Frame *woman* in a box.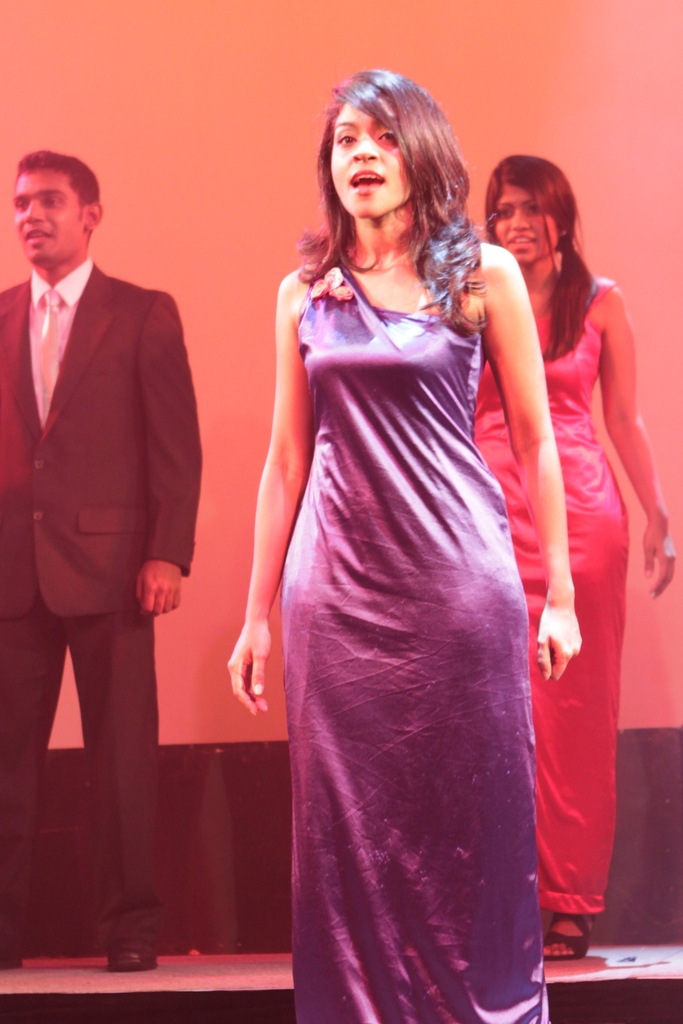
box(463, 147, 675, 966).
